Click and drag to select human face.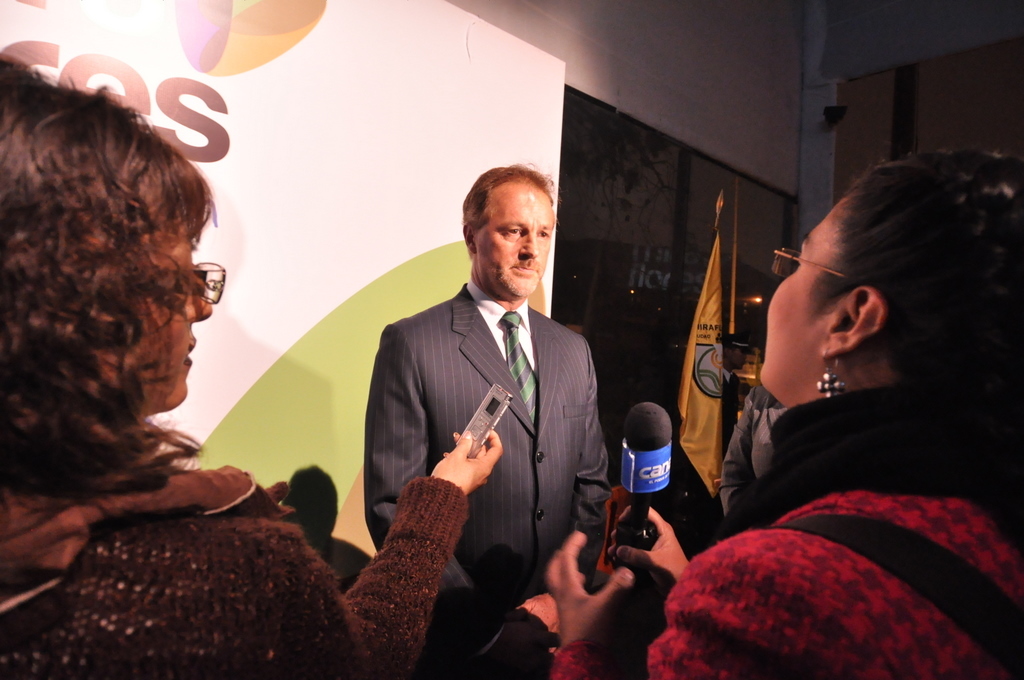
Selection: region(144, 244, 212, 418).
